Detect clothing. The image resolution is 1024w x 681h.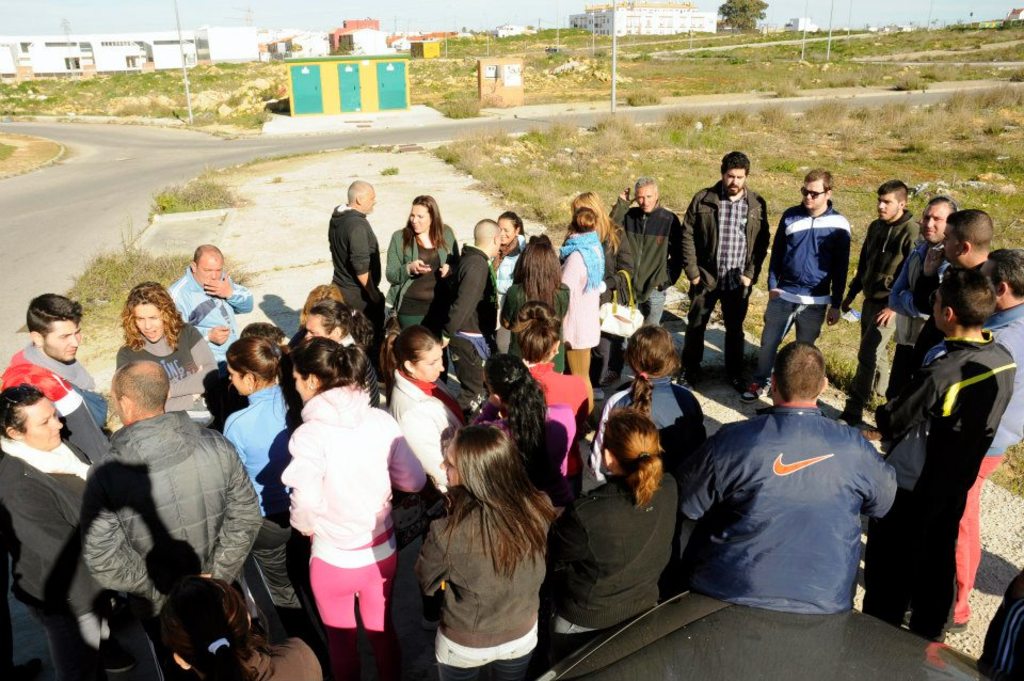
660, 165, 787, 376.
